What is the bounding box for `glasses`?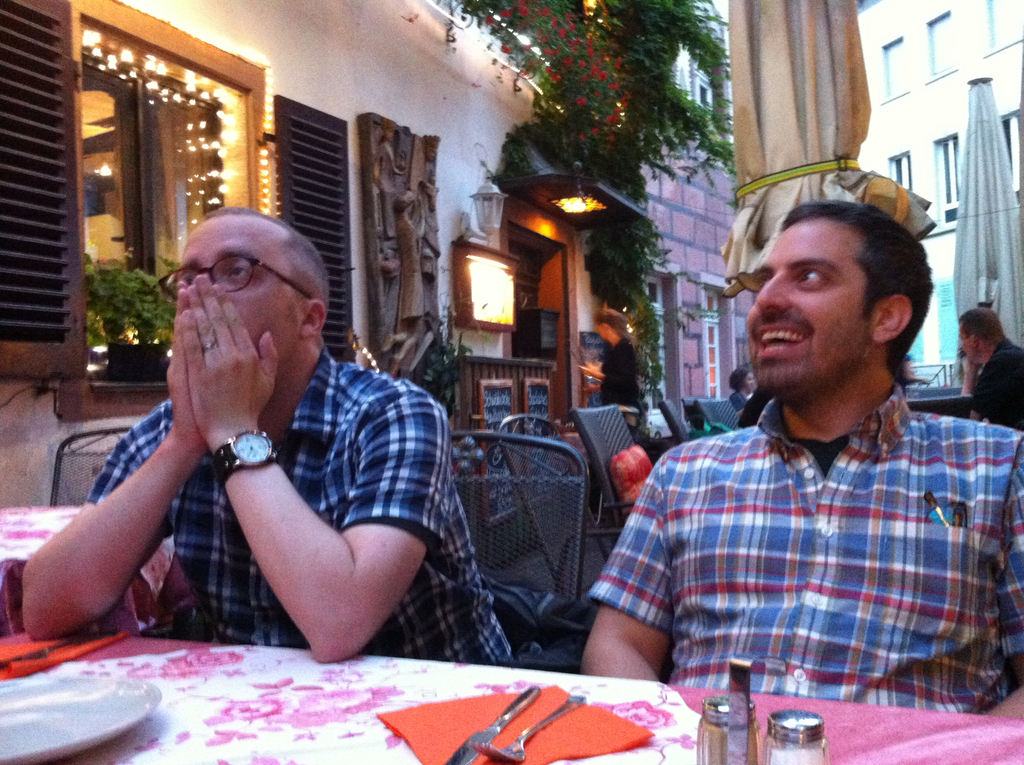
{"x1": 177, "y1": 261, "x2": 316, "y2": 312}.
